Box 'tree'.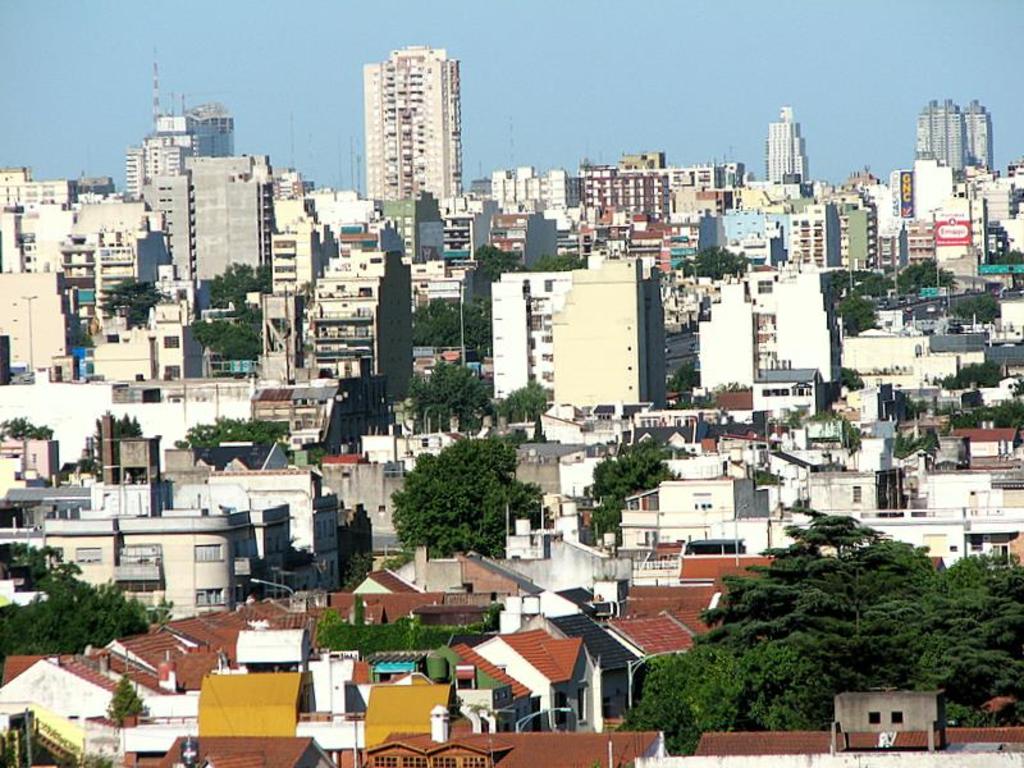
<box>497,378,556,424</box>.
